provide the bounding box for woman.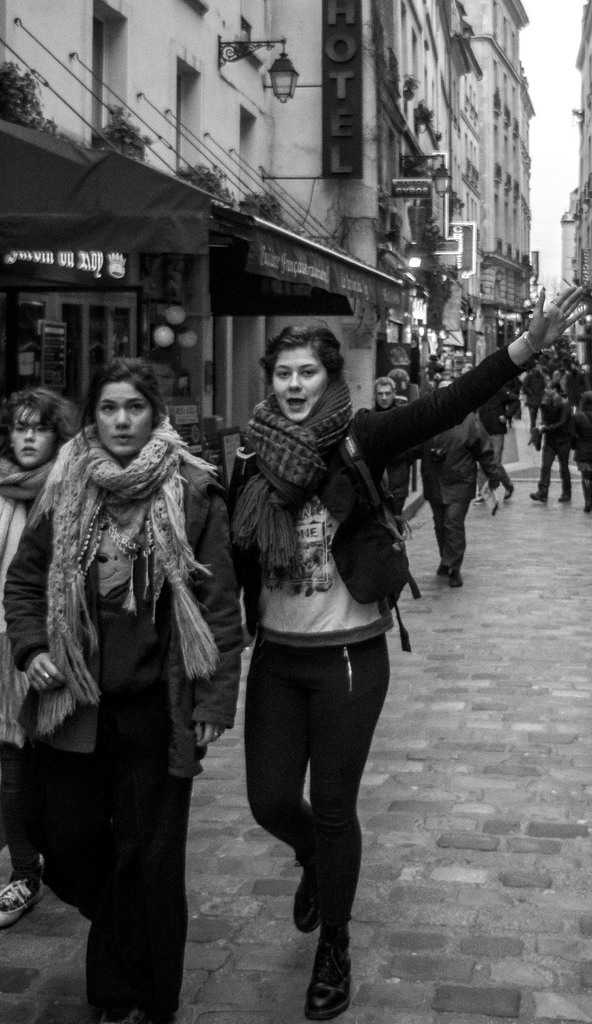
bbox=[17, 351, 227, 1001].
